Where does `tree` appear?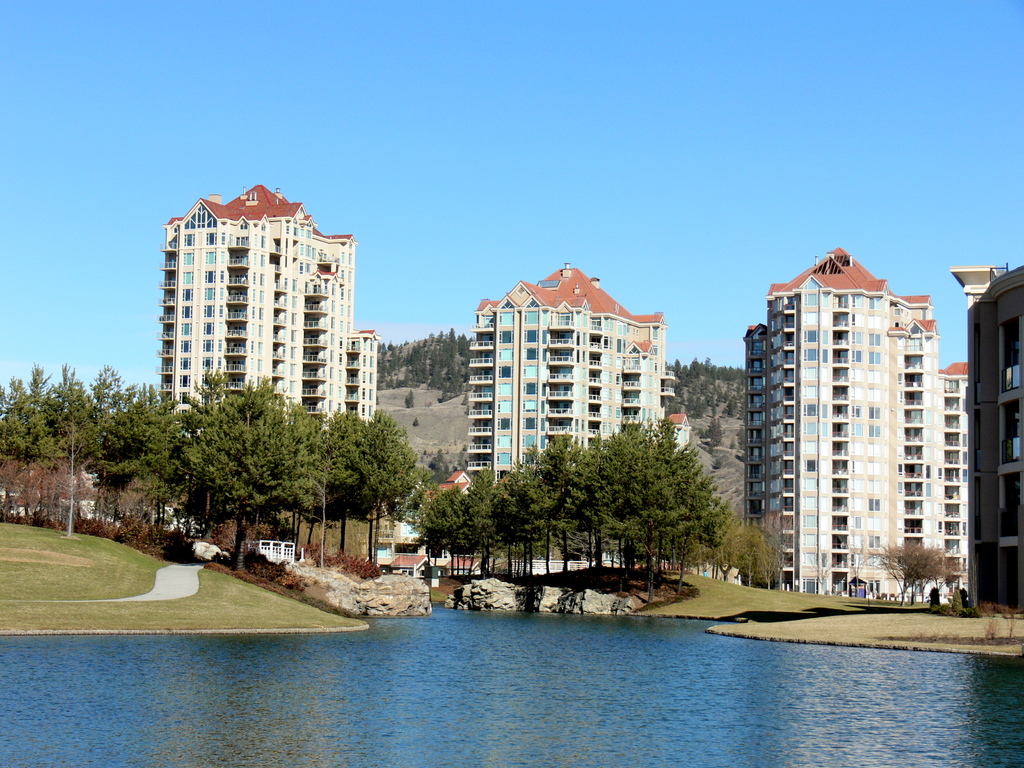
Appears at (323, 396, 449, 583).
